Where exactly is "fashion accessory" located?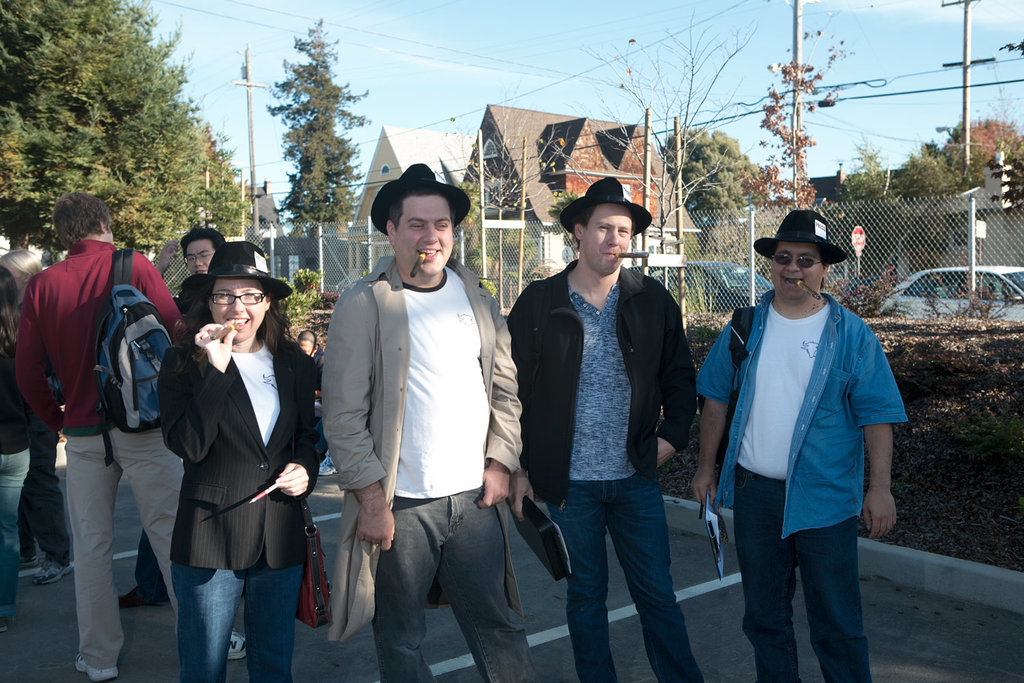
Its bounding box is region(293, 492, 332, 627).
